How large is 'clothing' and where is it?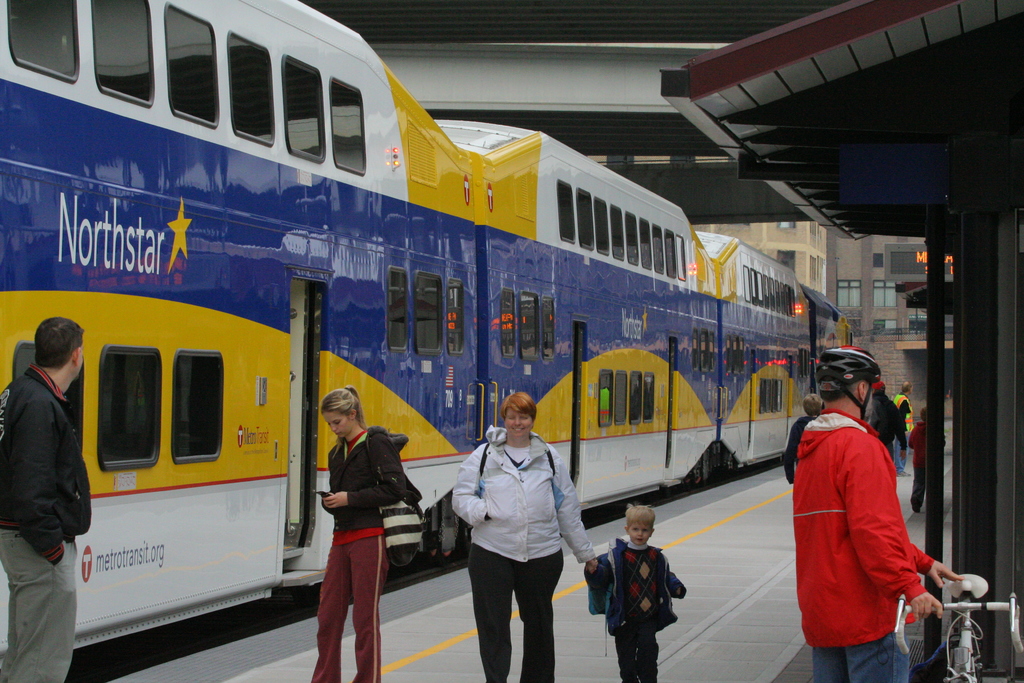
Bounding box: <box>0,370,94,682</box>.
